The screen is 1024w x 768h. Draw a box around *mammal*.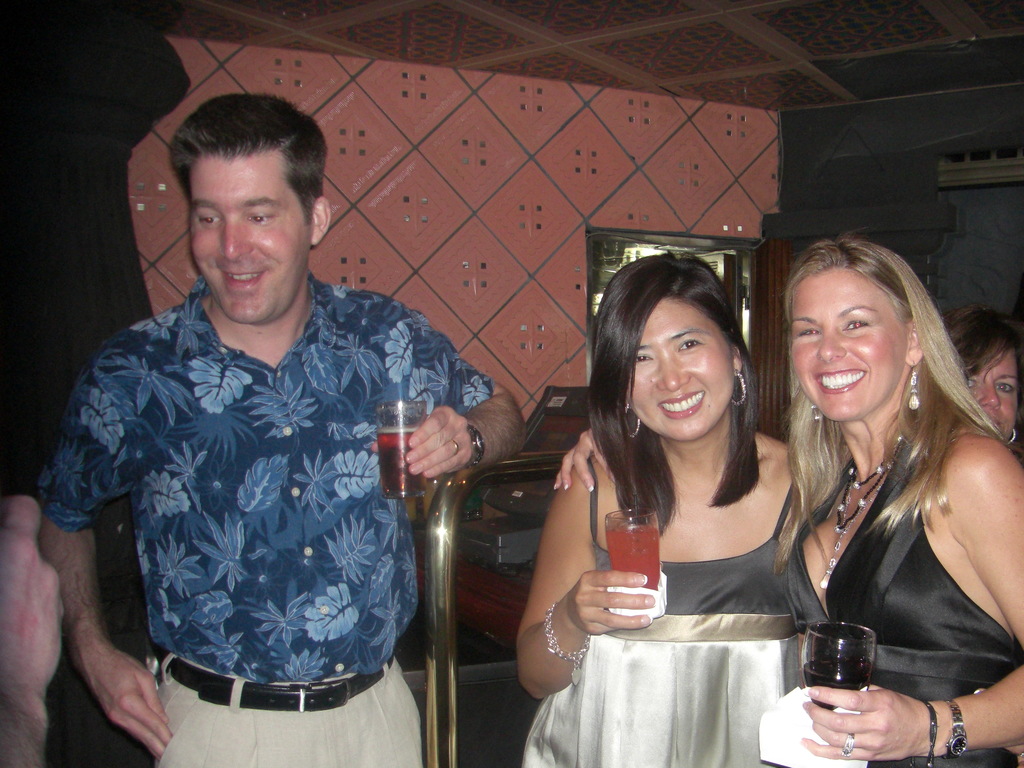
region(26, 99, 581, 715).
